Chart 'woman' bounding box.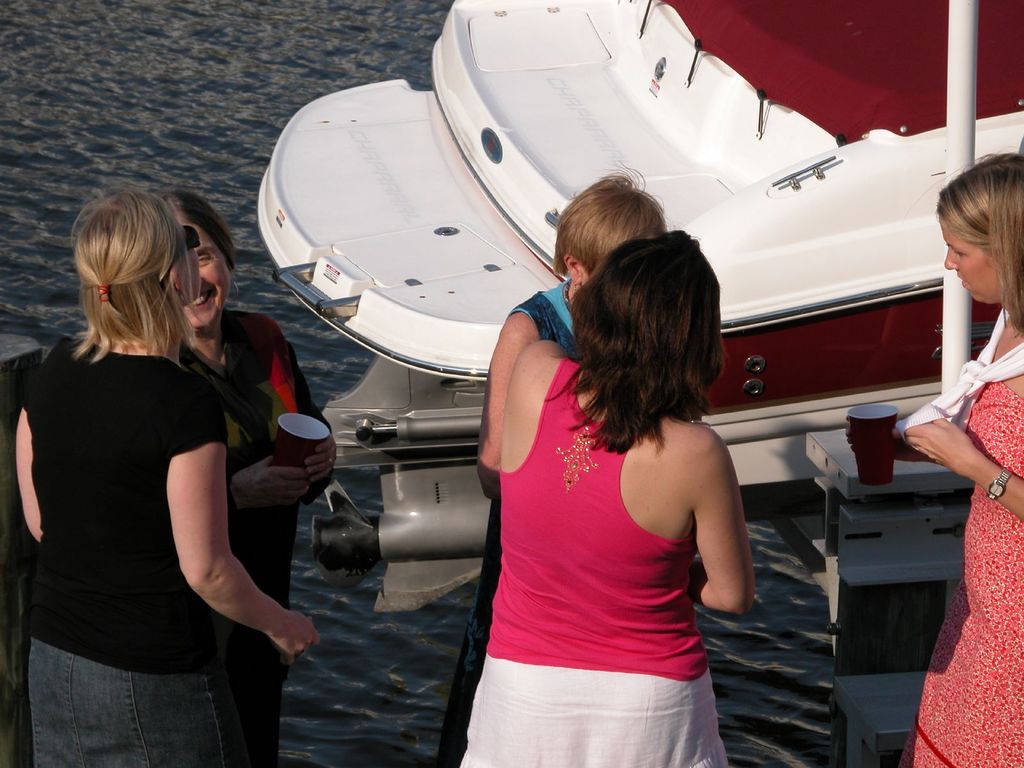
Charted: Rect(447, 241, 765, 767).
